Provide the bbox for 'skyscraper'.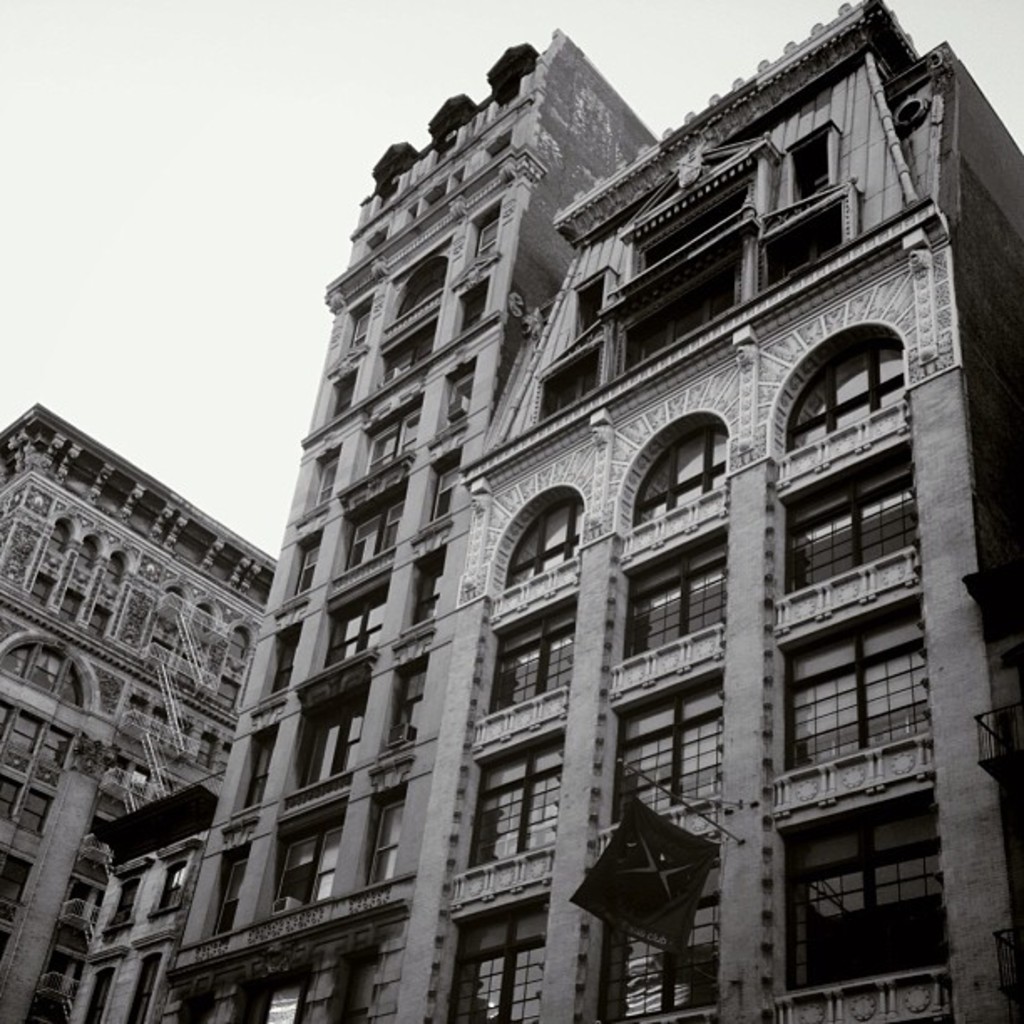
locate(216, 0, 1022, 1022).
